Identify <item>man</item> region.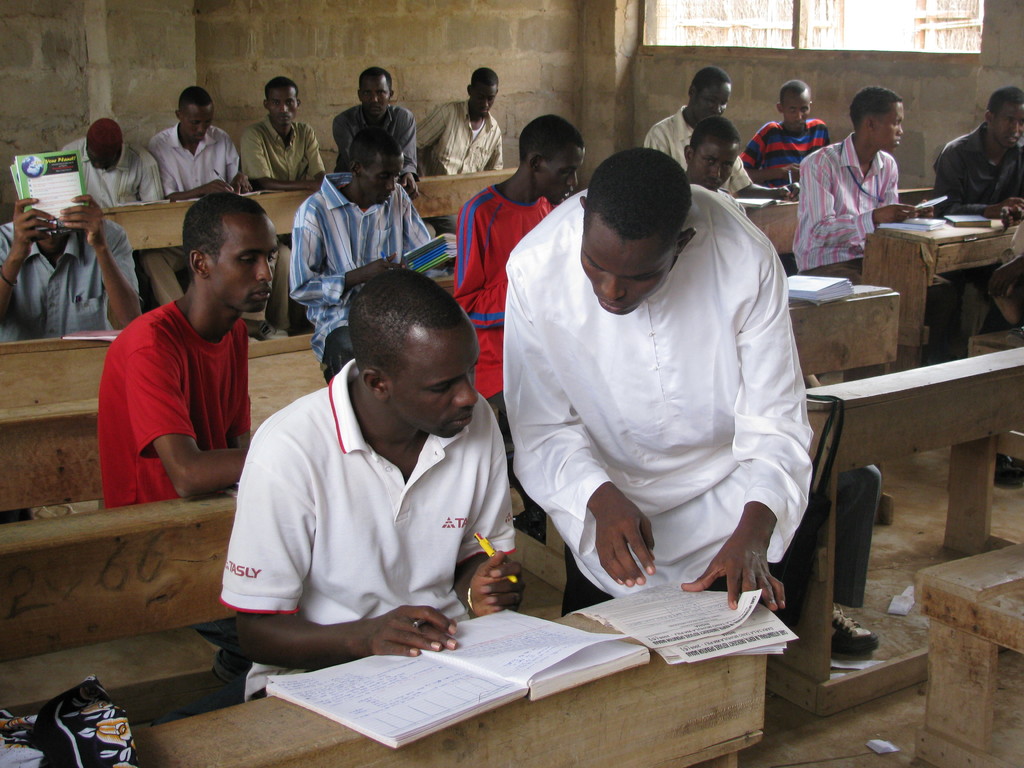
Region: (x1=737, y1=80, x2=831, y2=188).
